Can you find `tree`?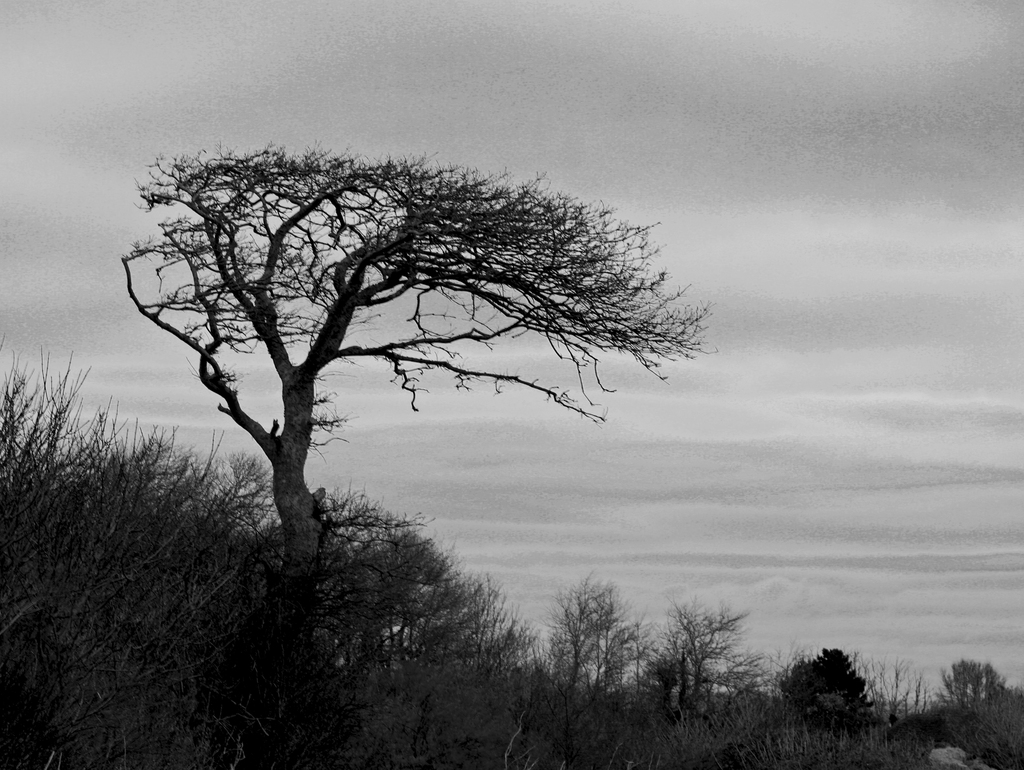
Yes, bounding box: 104,126,706,603.
